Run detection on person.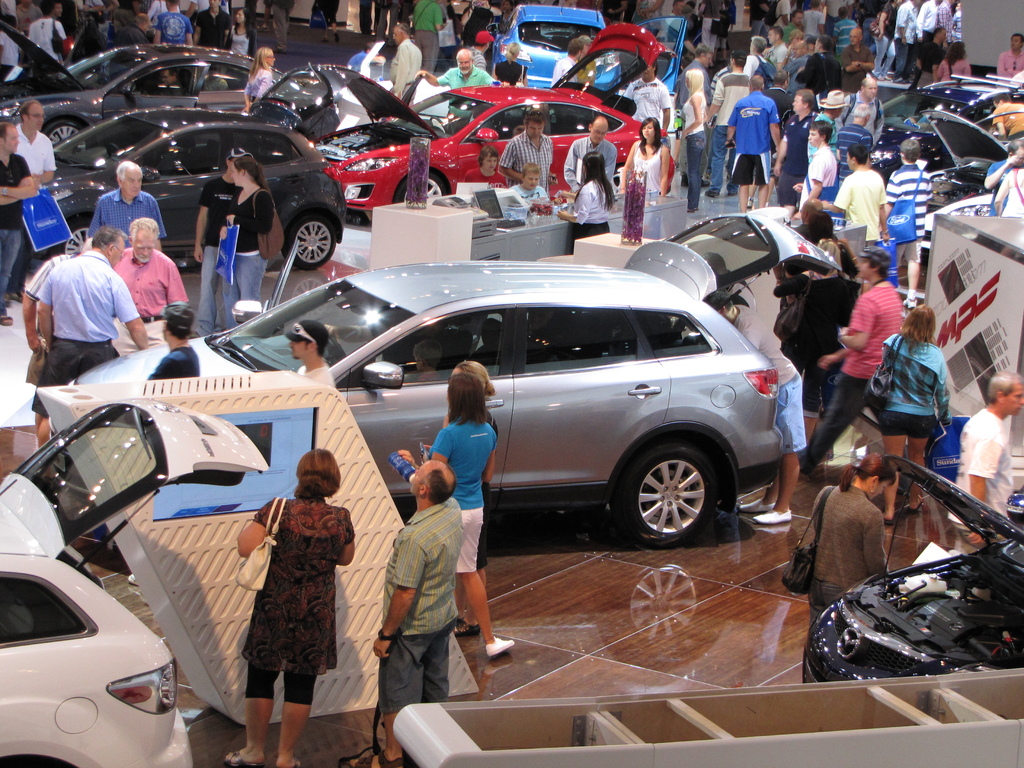
Result: box(187, 146, 243, 340).
